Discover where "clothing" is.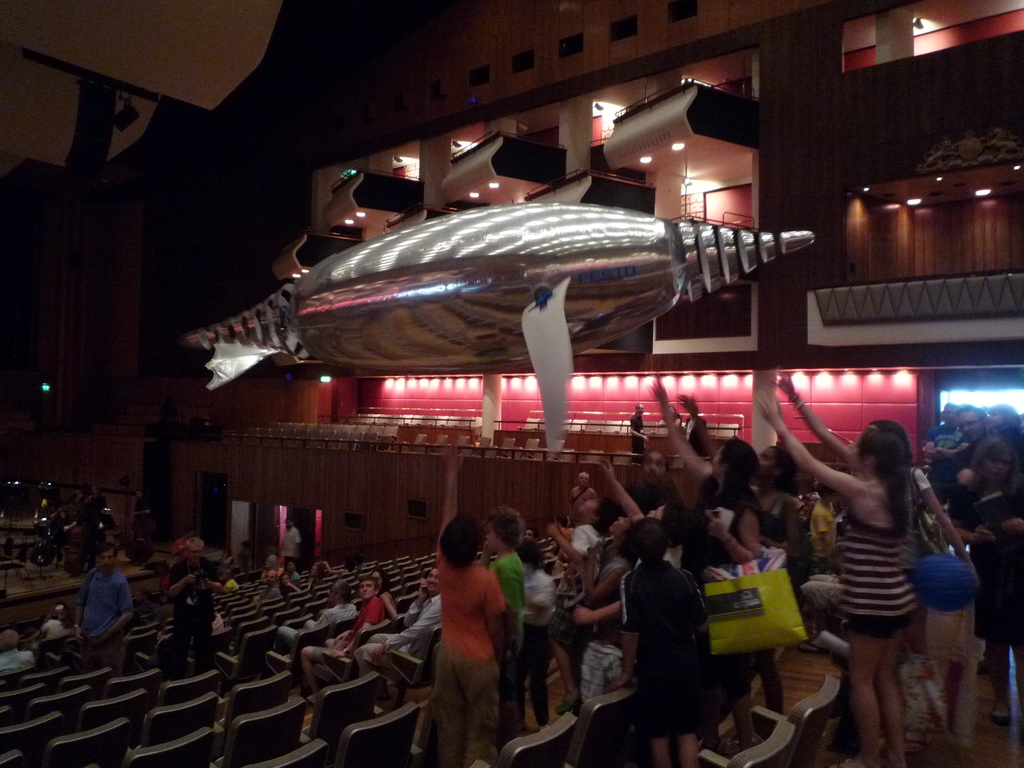
Discovered at (left=579, top=563, right=618, bottom=713).
